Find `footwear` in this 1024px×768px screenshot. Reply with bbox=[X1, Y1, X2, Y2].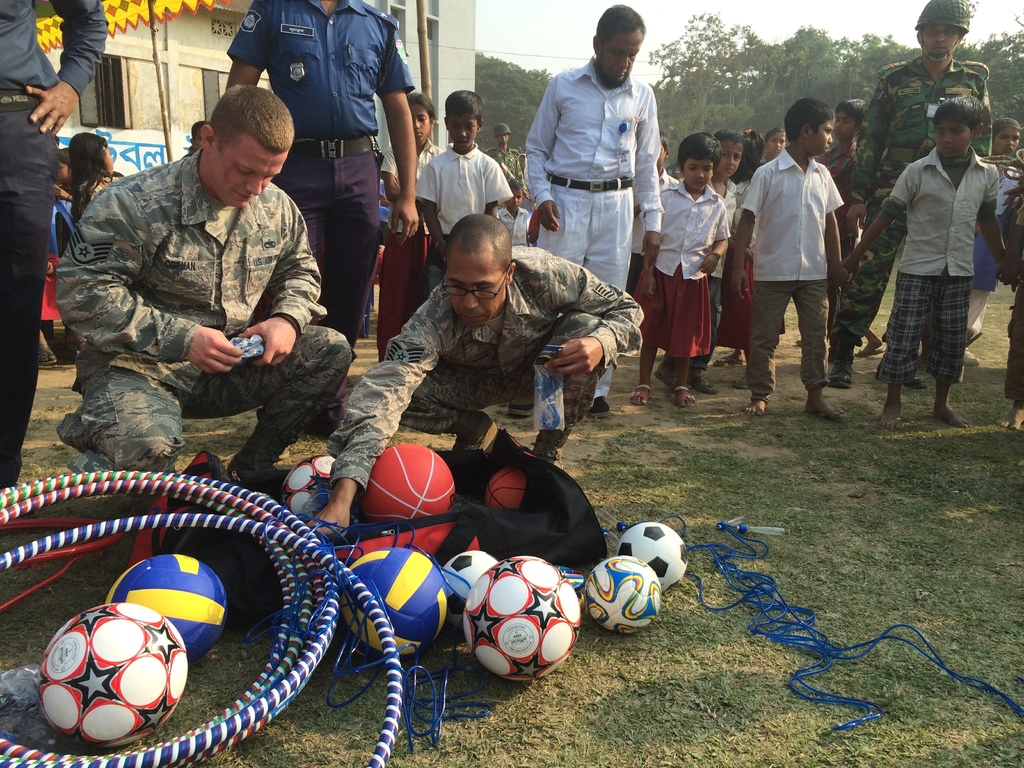
bbox=[35, 346, 59, 365].
